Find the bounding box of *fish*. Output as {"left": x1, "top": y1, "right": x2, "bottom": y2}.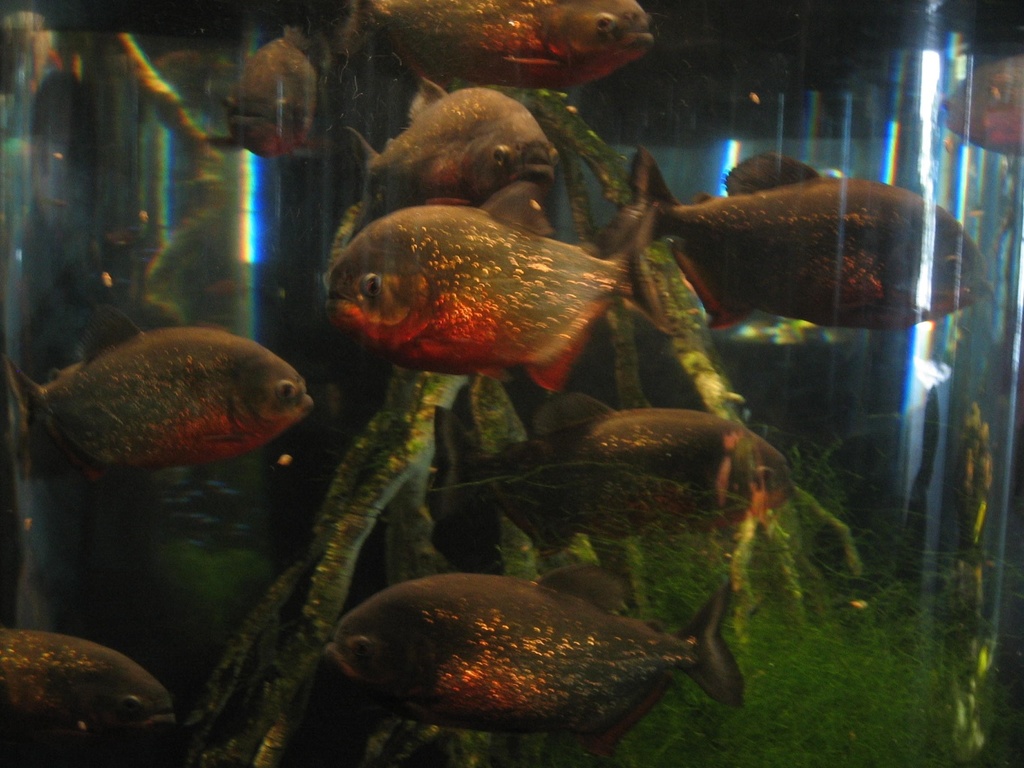
{"left": 321, "top": 564, "right": 740, "bottom": 752}.
